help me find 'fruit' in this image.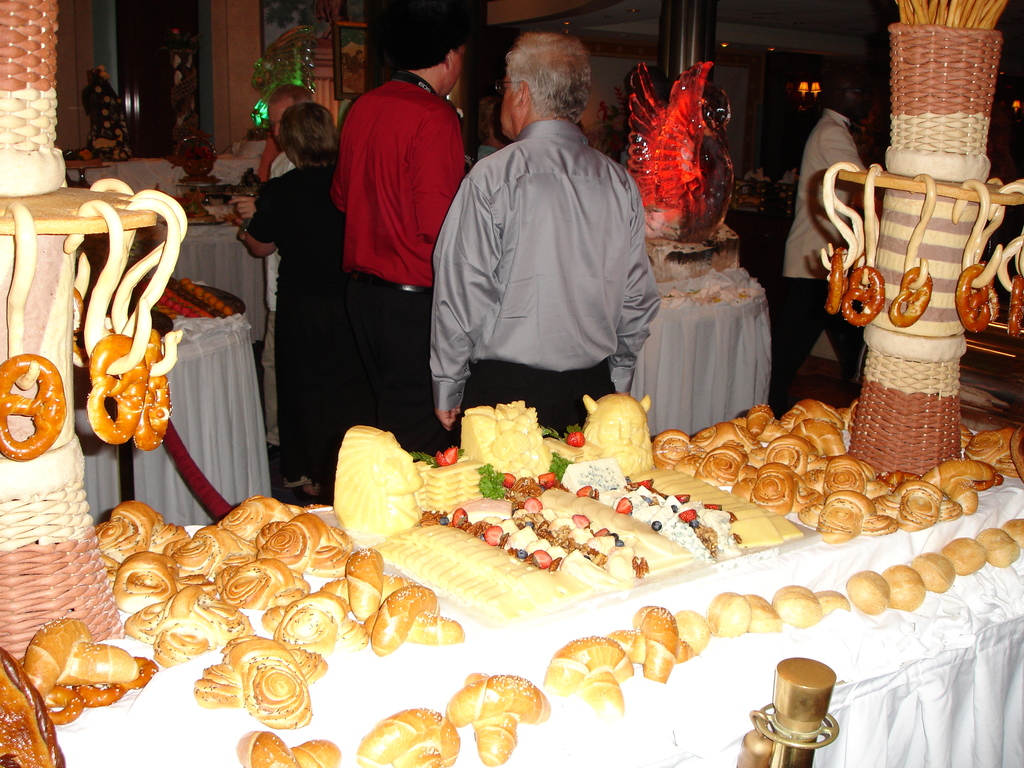
Found it: (left=538, top=468, right=556, bottom=491).
